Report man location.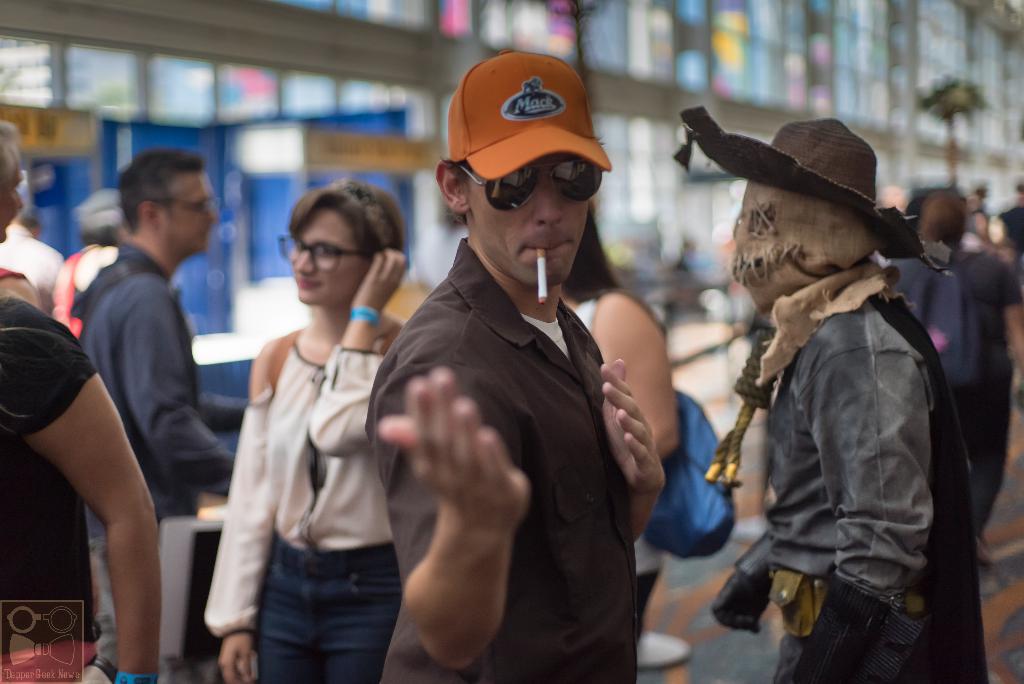
Report: 72,143,236,683.
